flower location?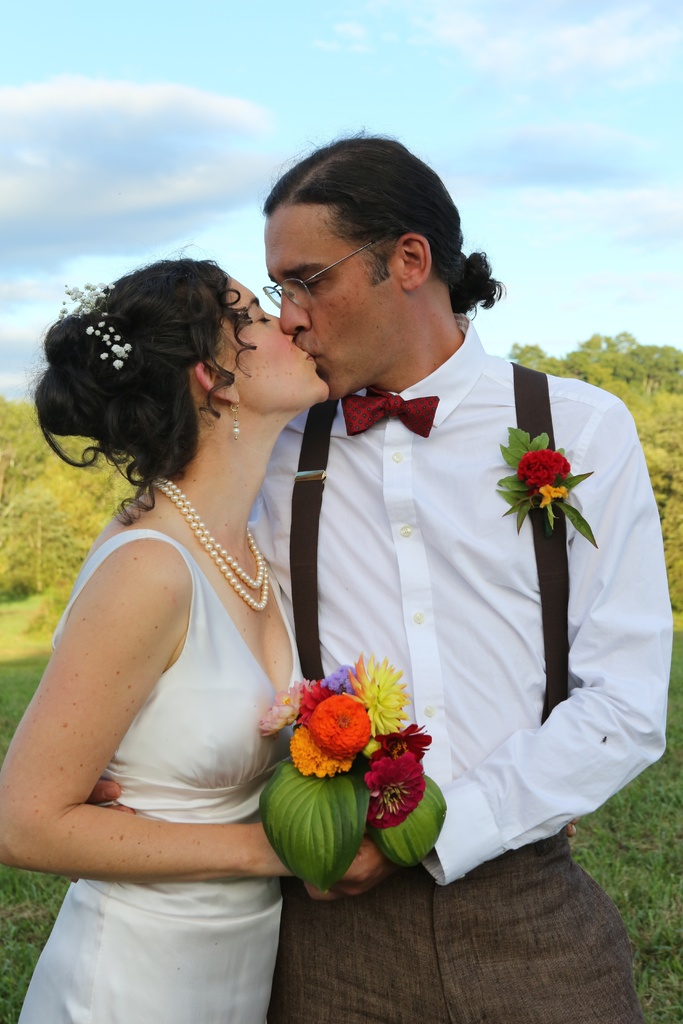
pyautogui.locateOnScreen(367, 753, 428, 832)
